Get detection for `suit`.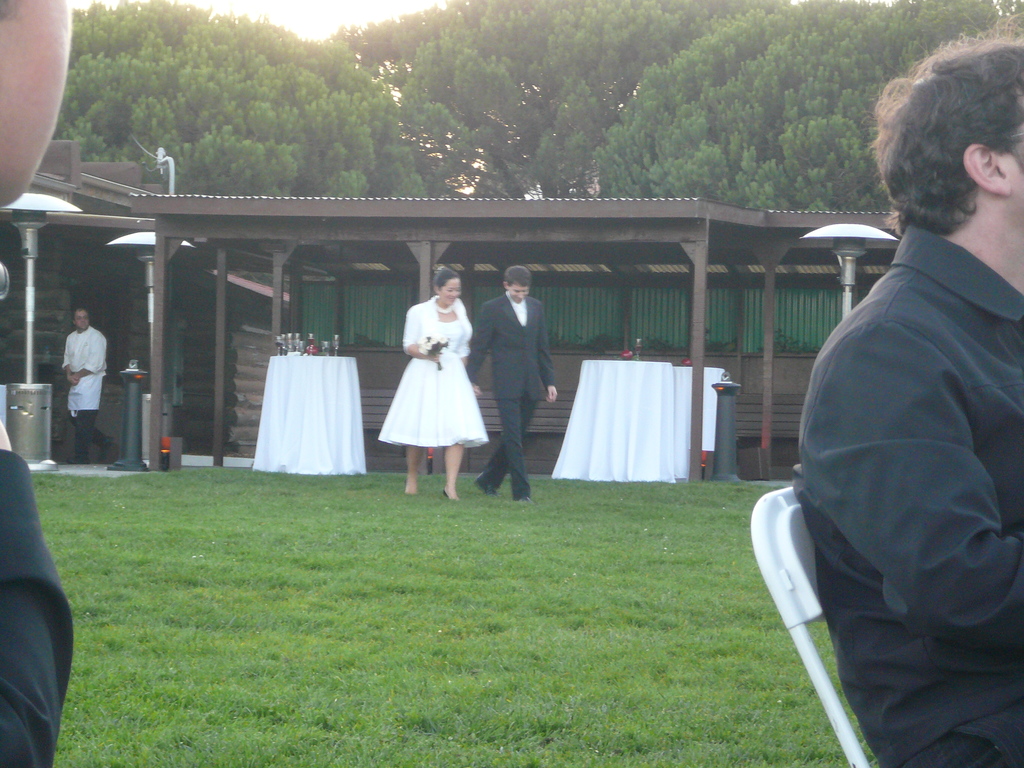
Detection: (x1=0, y1=448, x2=75, y2=767).
